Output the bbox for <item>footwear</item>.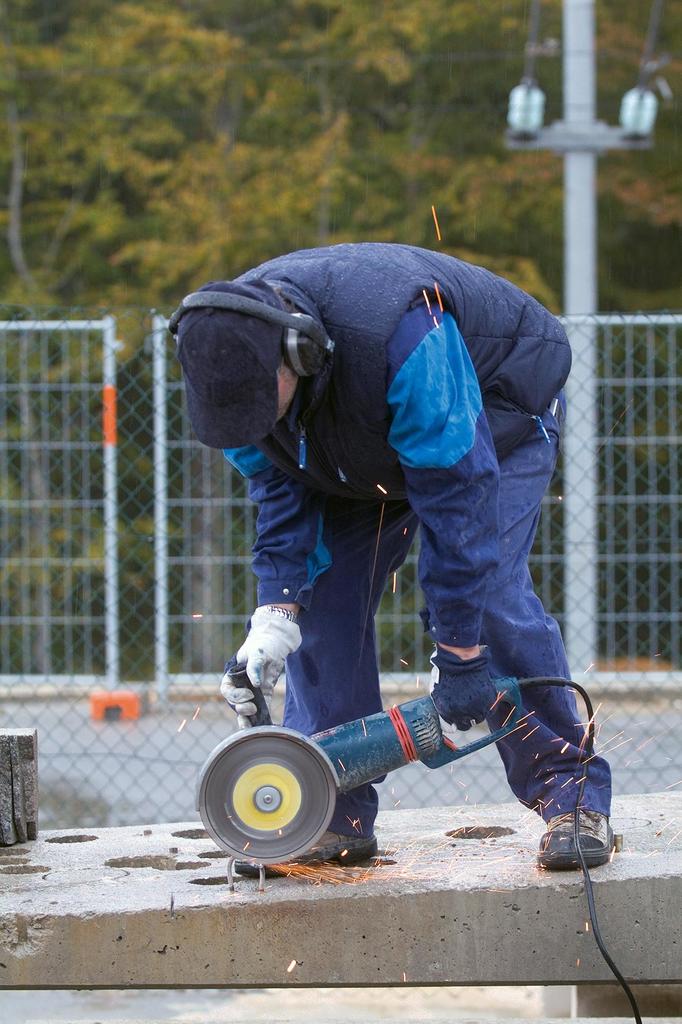
bbox=(219, 827, 386, 869).
